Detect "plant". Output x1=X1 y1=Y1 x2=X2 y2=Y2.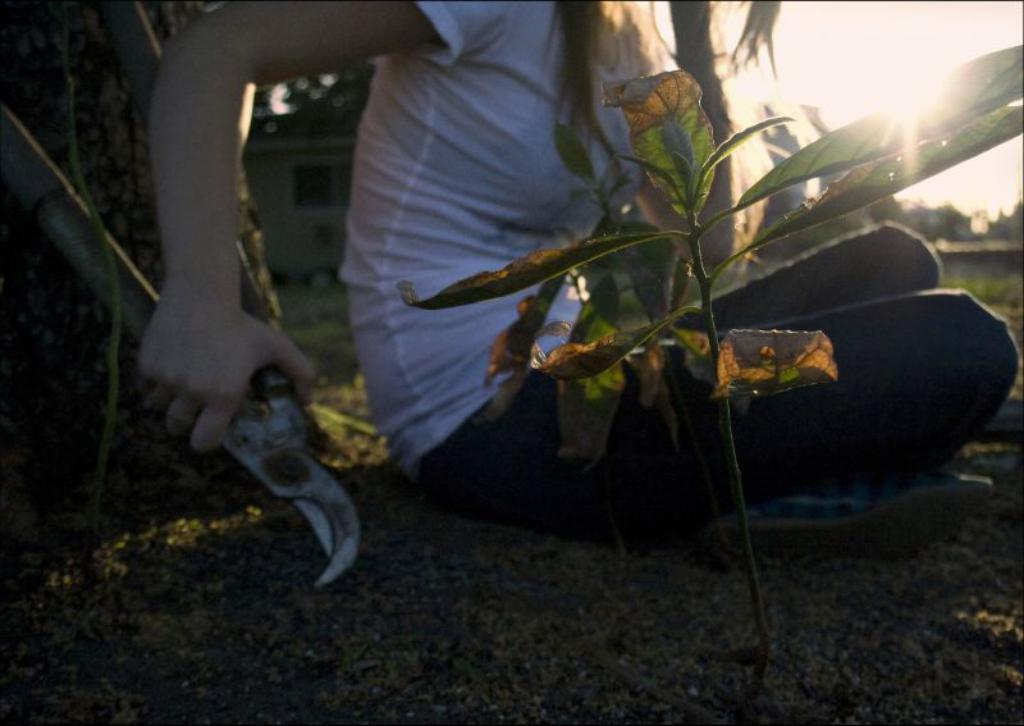
x1=932 y1=266 x2=1023 y2=337.
